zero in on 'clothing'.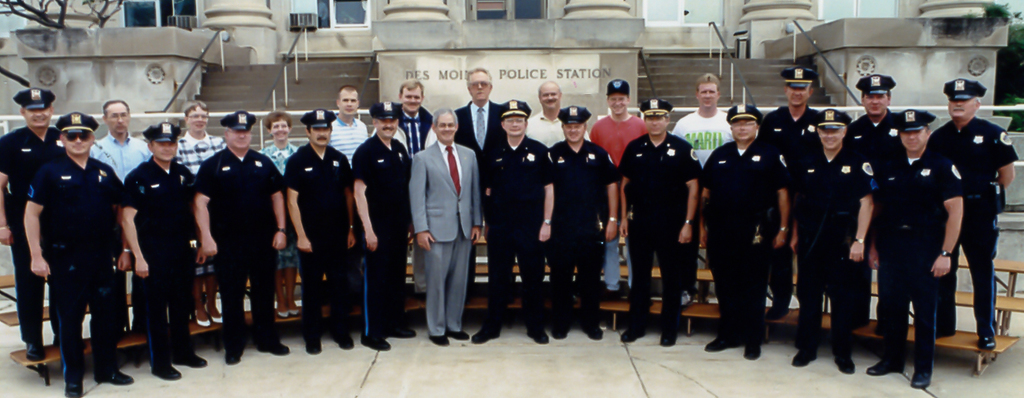
Zeroed in: (left=675, top=111, right=734, bottom=268).
